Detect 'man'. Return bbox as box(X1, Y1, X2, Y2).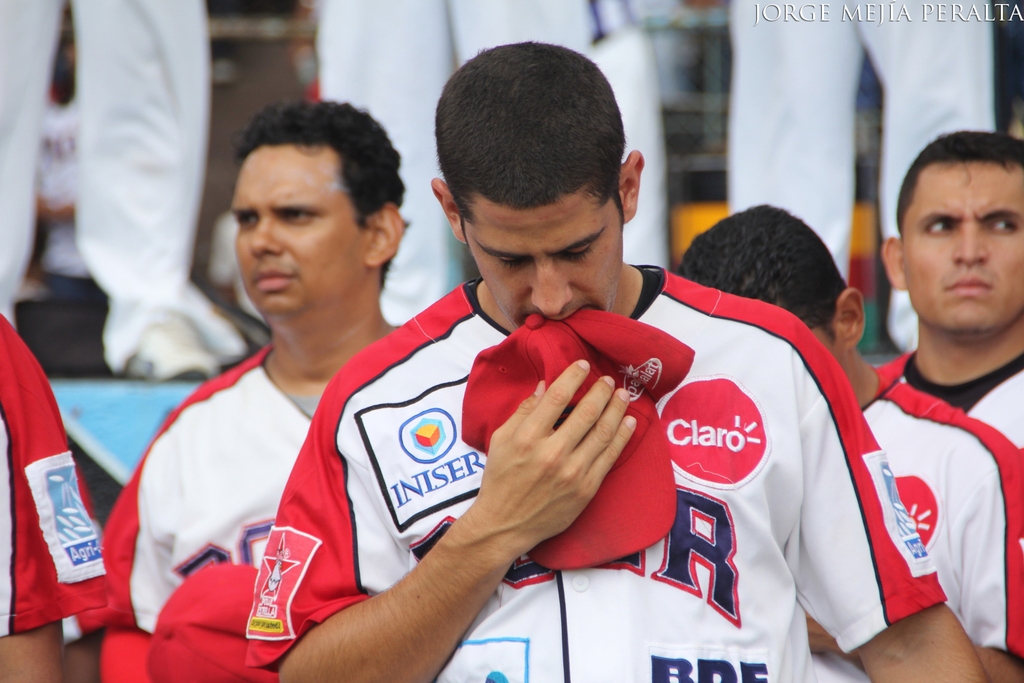
box(721, 0, 1006, 354).
